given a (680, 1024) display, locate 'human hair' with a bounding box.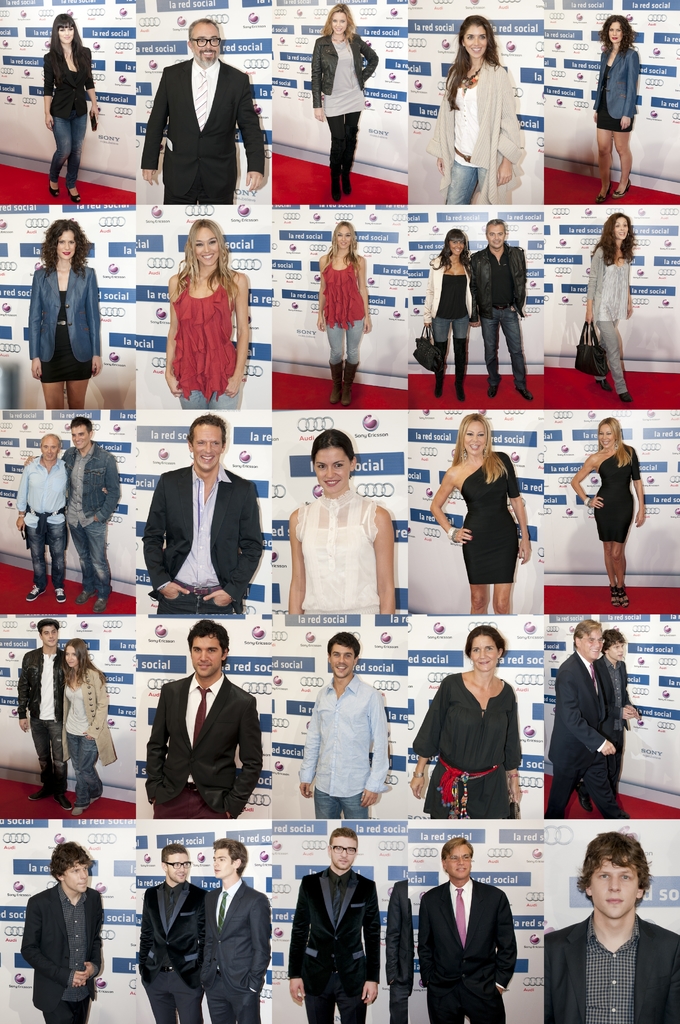
Located: {"x1": 429, "y1": 227, "x2": 473, "y2": 276}.
